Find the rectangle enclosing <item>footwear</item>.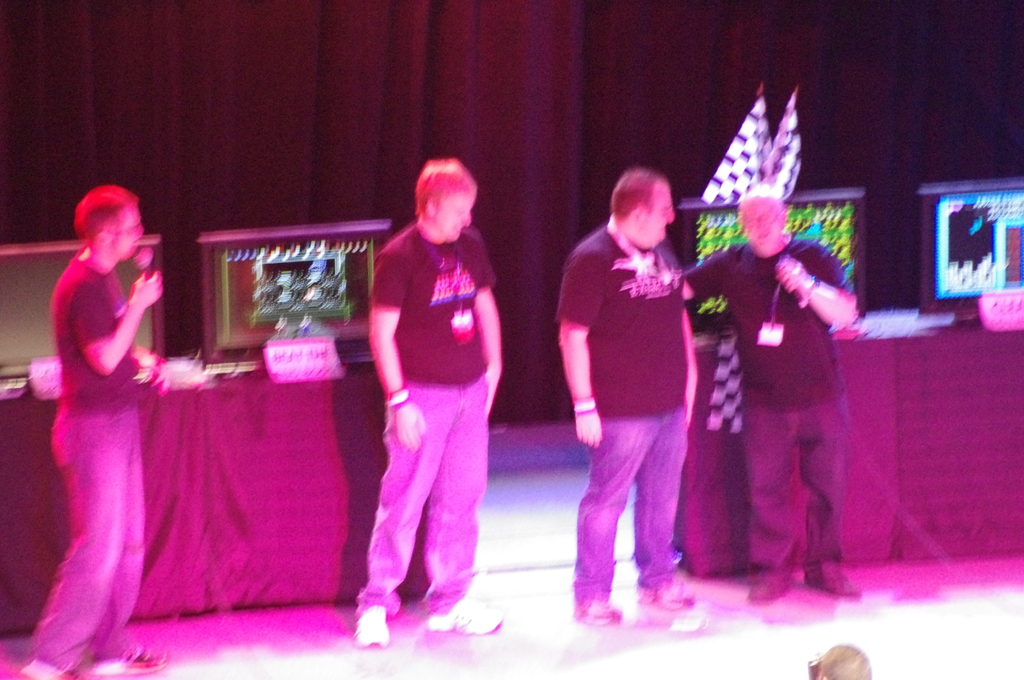
crop(573, 594, 622, 626).
